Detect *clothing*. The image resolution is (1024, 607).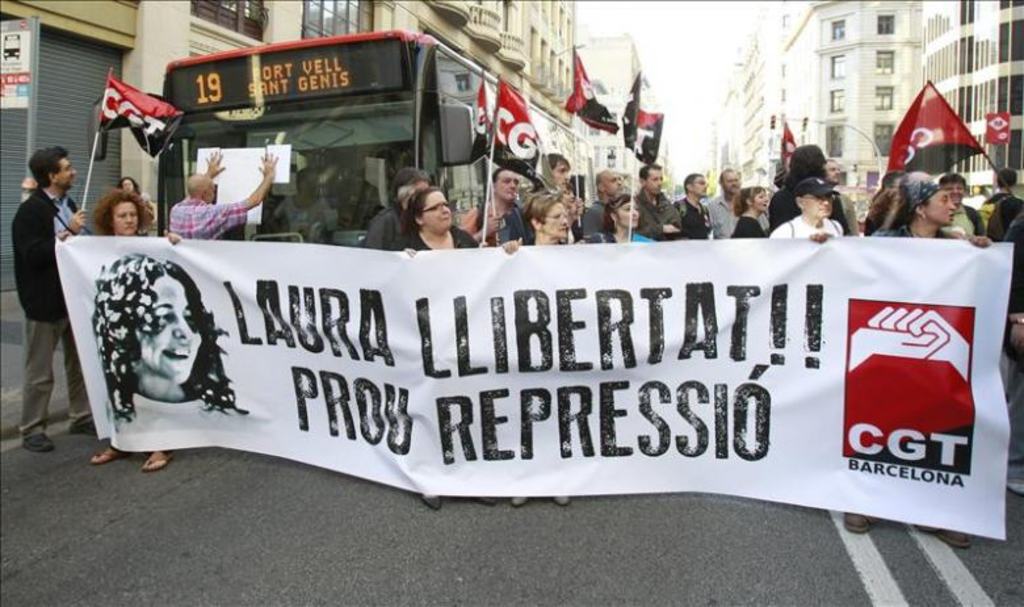
bbox=(0, 142, 85, 445).
